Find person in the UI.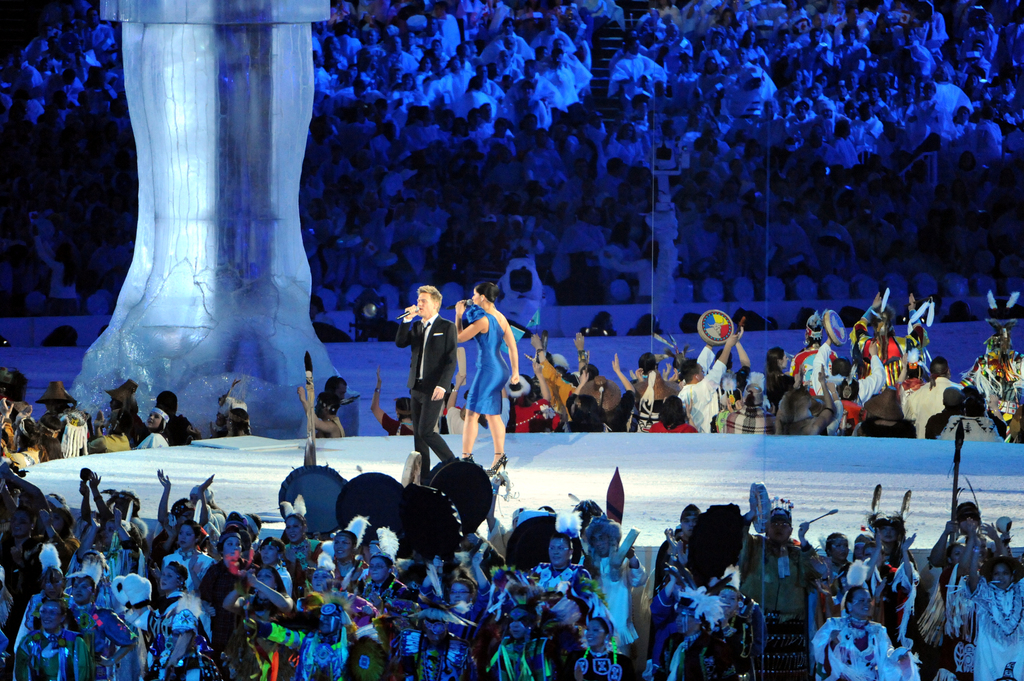
UI element at locate(397, 284, 459, 483).
